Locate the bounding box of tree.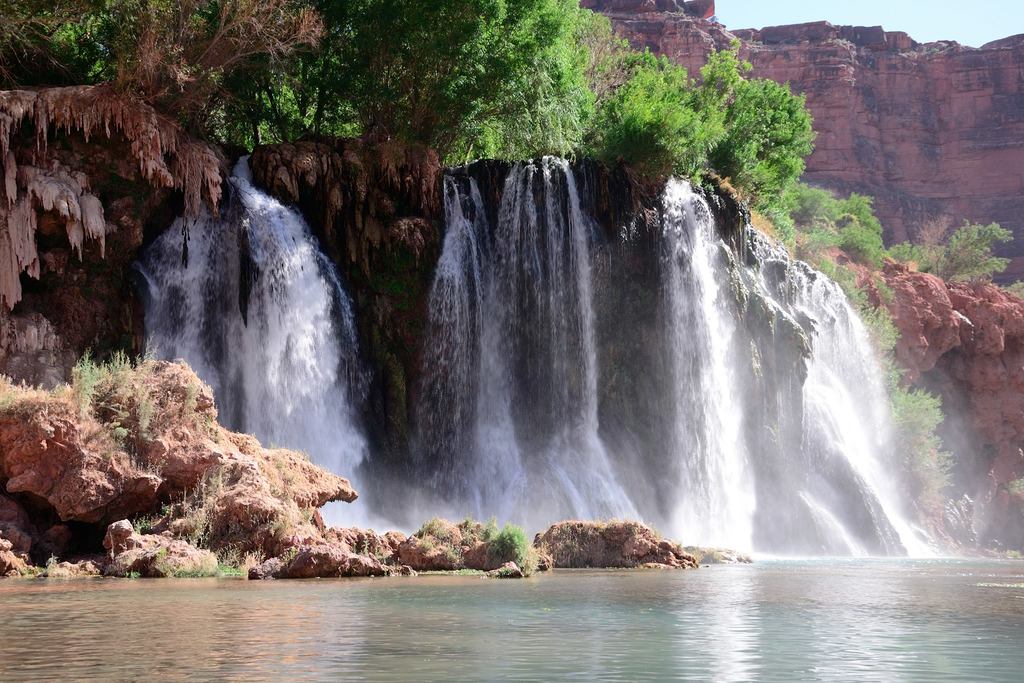
Bounding box: x1=883, y1=209, x2=1016, y2=290.
